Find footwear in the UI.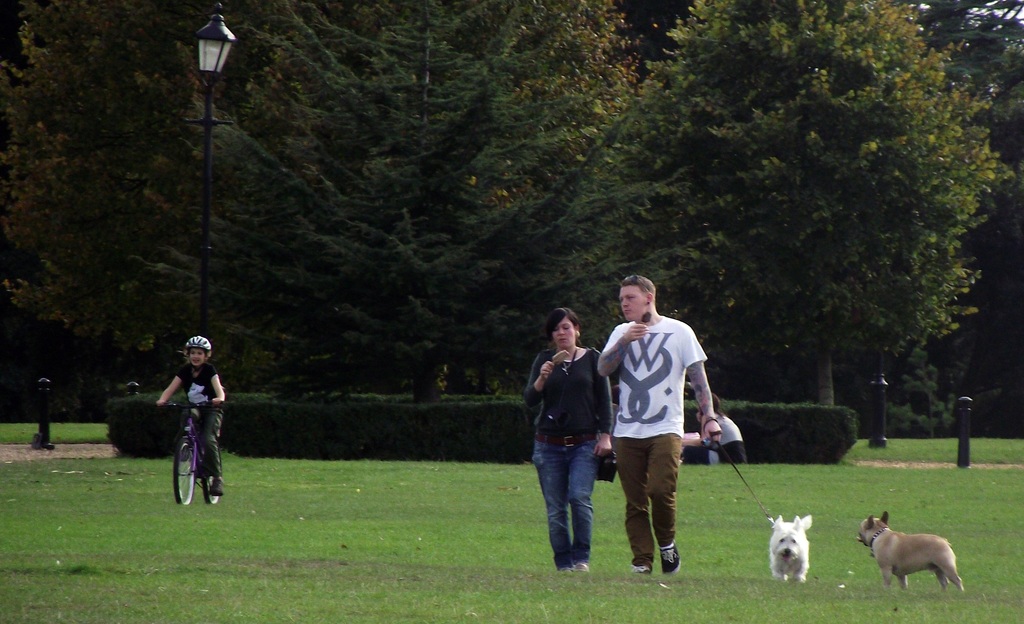
UI element at select_region(209, 479, 222, 496).
